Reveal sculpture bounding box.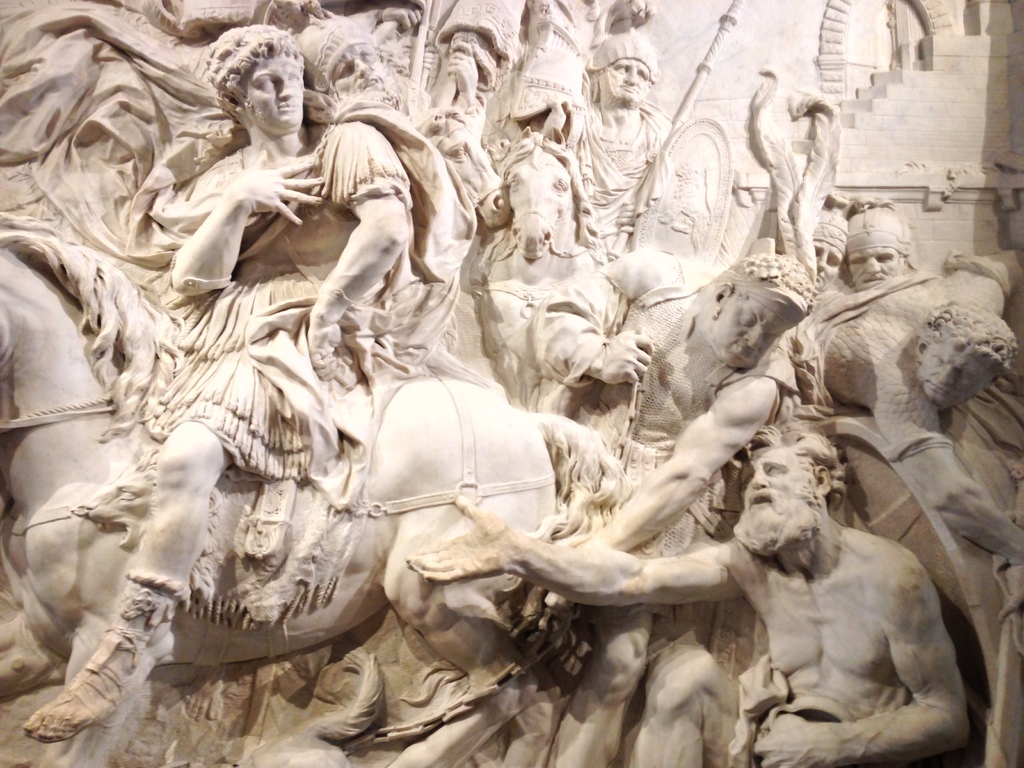
Revealed: bbox=[0, 234, 626, 767].
